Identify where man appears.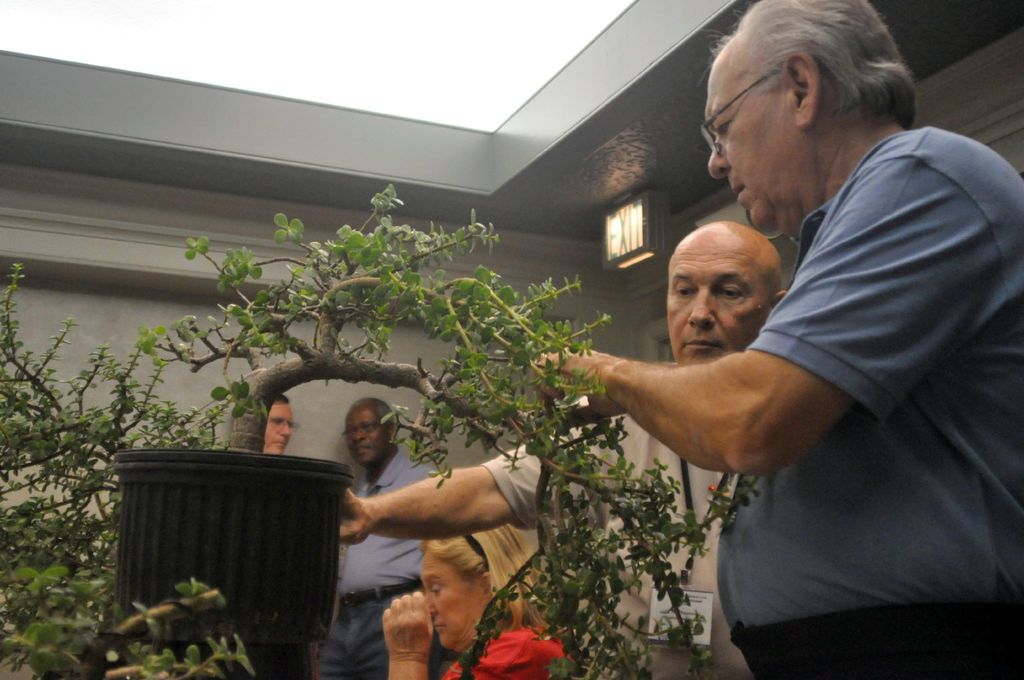
Appears at box(259, 394, 304, 458).
